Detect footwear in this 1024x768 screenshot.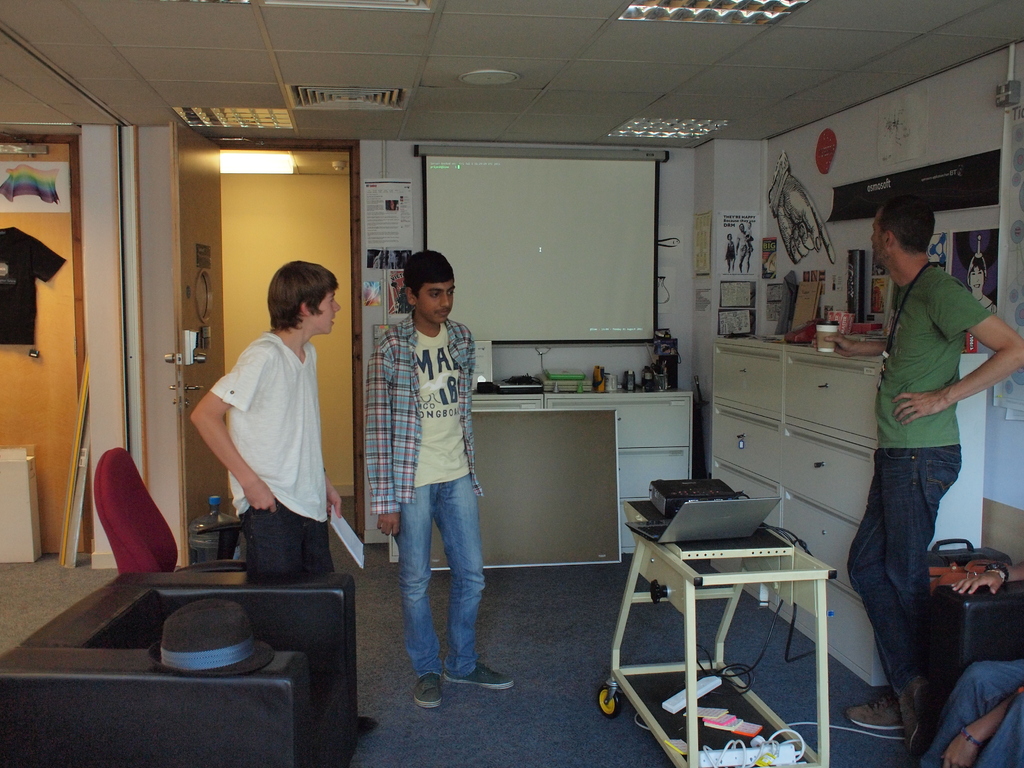
Detection: [847,694,898,728].
